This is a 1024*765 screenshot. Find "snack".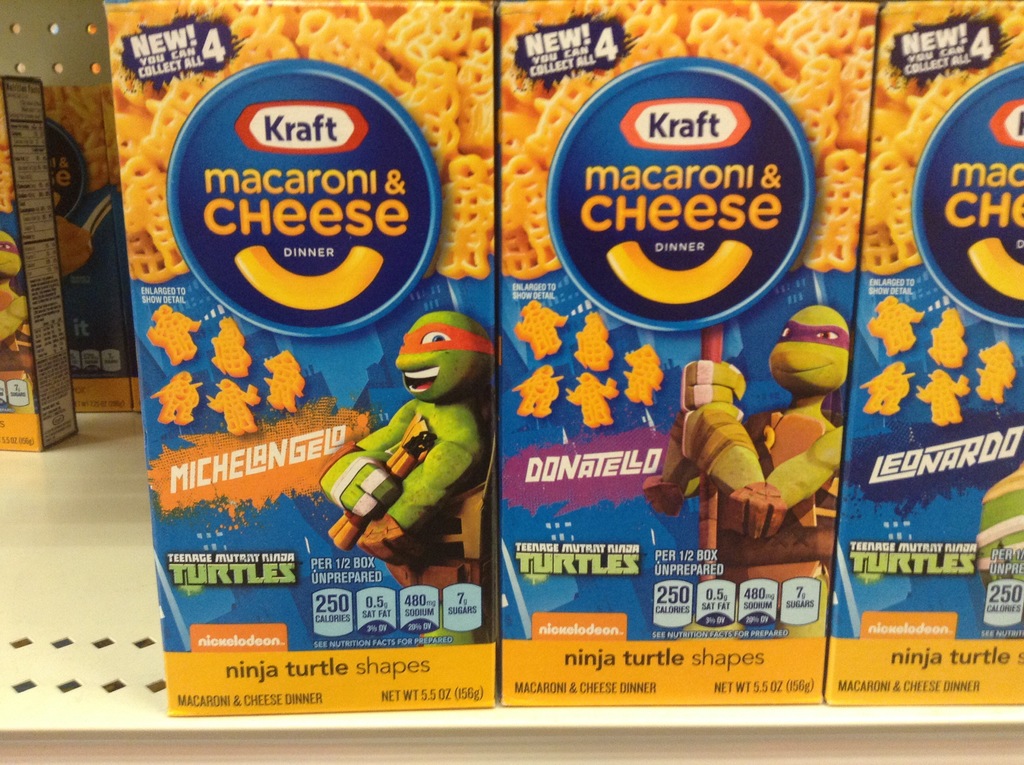
Bounding box: bbox=[493, 0, 889, 711].
